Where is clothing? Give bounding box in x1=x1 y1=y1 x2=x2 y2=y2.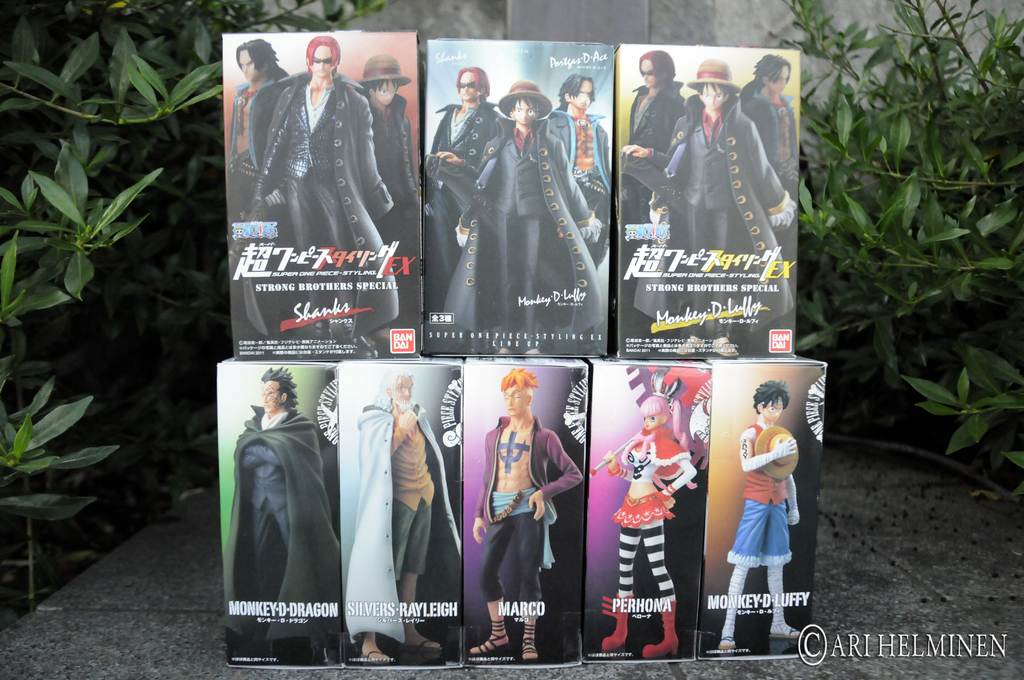
x1=727 y1=83 x2=804 y2=271.
